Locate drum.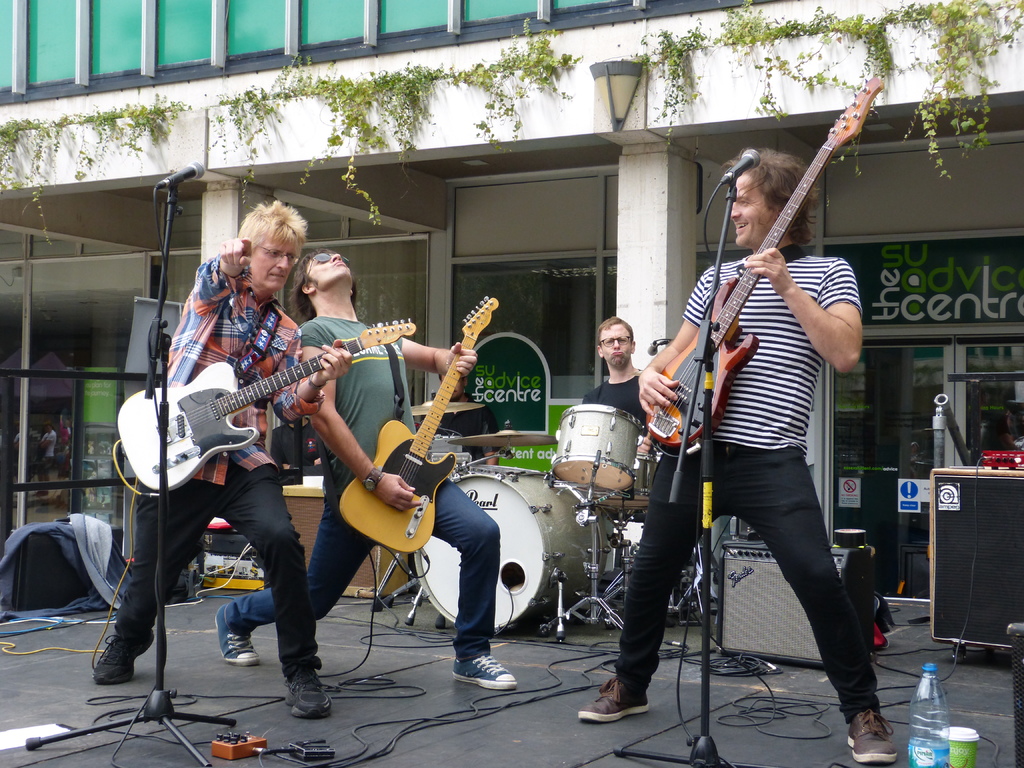
Bounding box: (x1=414, y1=468, x2=627, y2=636).
